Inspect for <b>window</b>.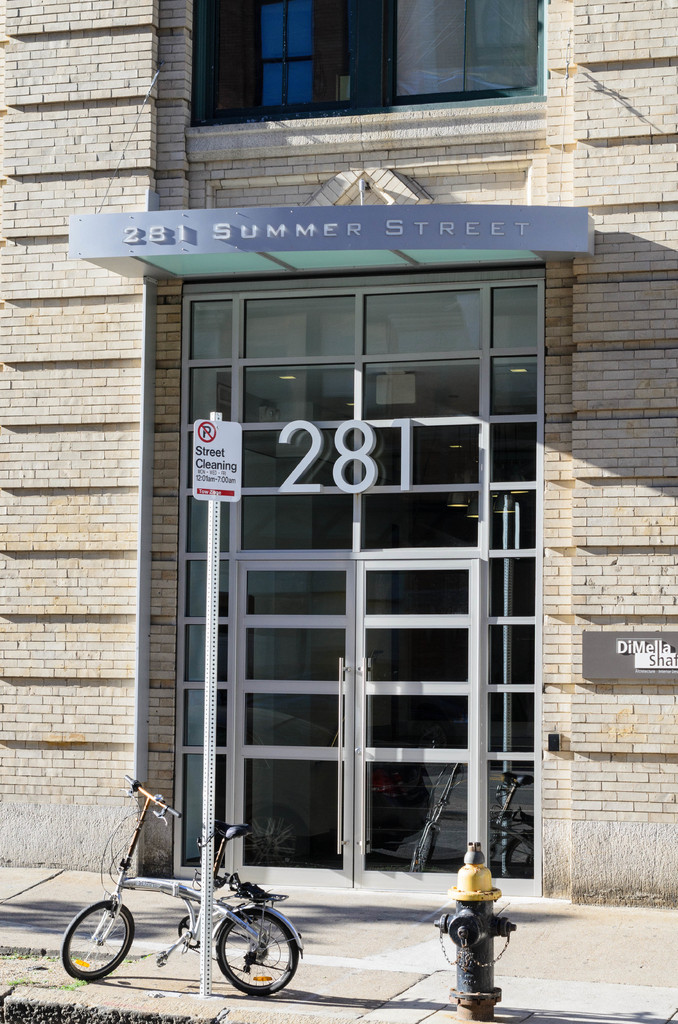
Inspection: rect(190, 0, 546, 142).
